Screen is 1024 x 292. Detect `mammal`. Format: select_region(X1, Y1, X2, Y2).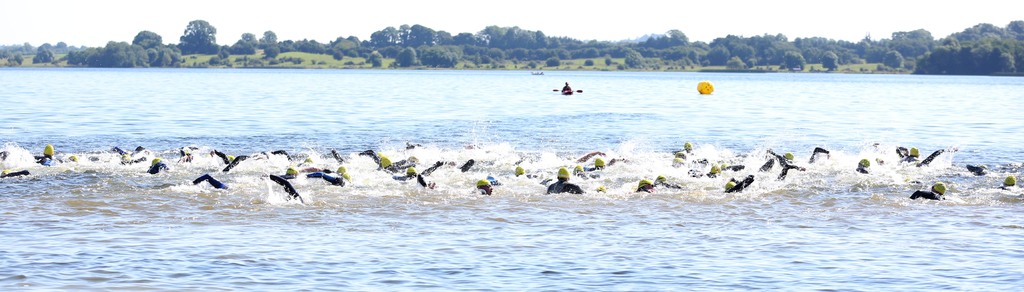
select_region(771, 152, 801, 179).
